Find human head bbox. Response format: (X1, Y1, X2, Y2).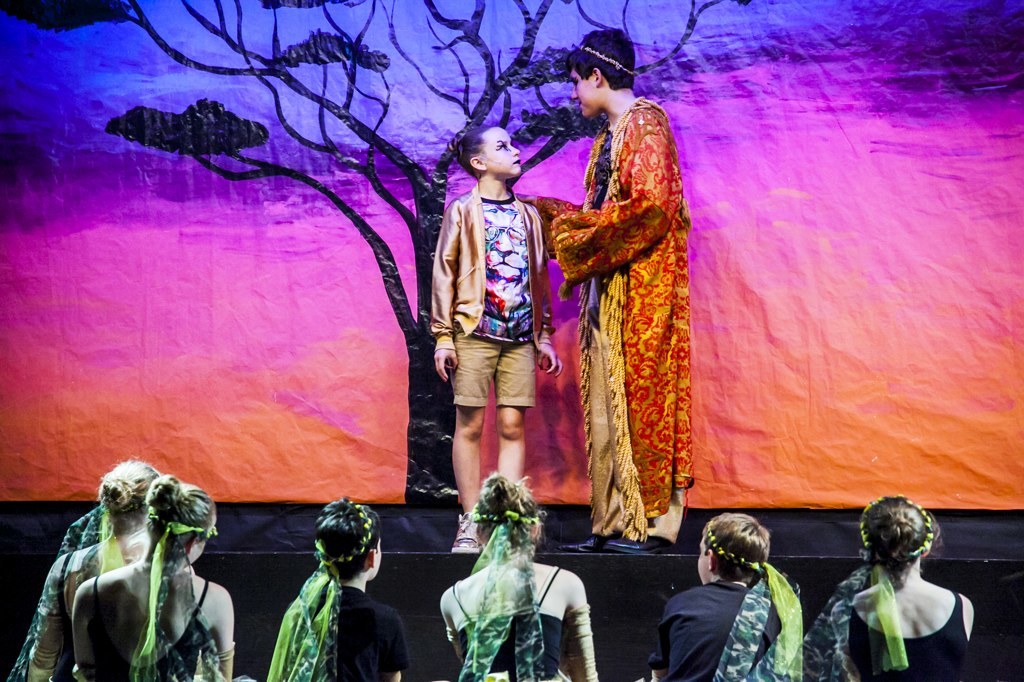
(565, 23, 640, 117).
